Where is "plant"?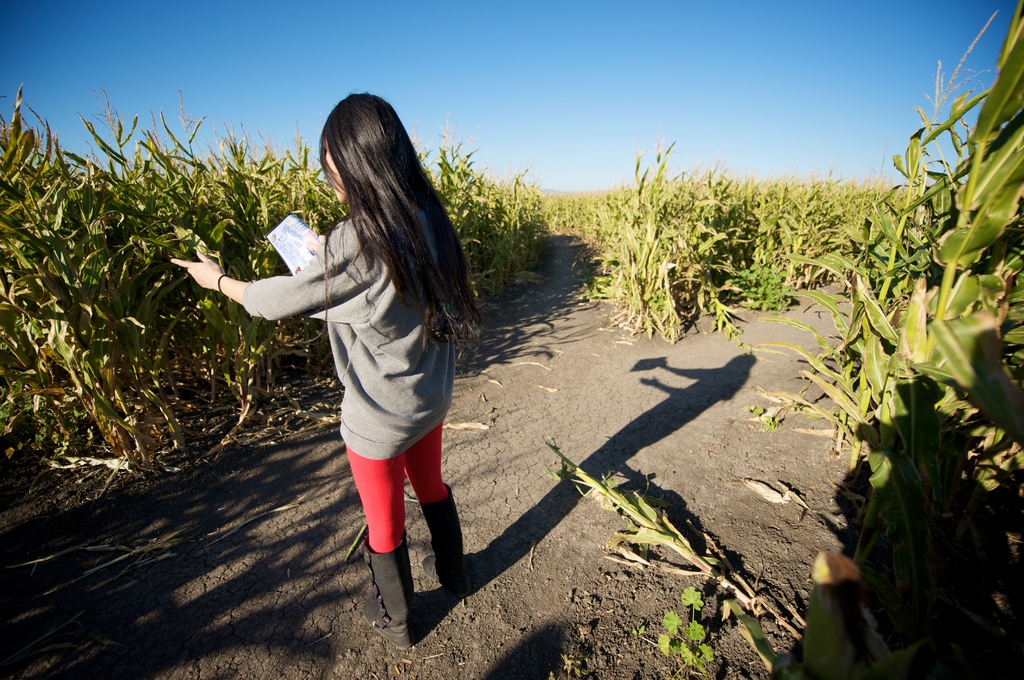
Rect(0, 74, 200, 504).
